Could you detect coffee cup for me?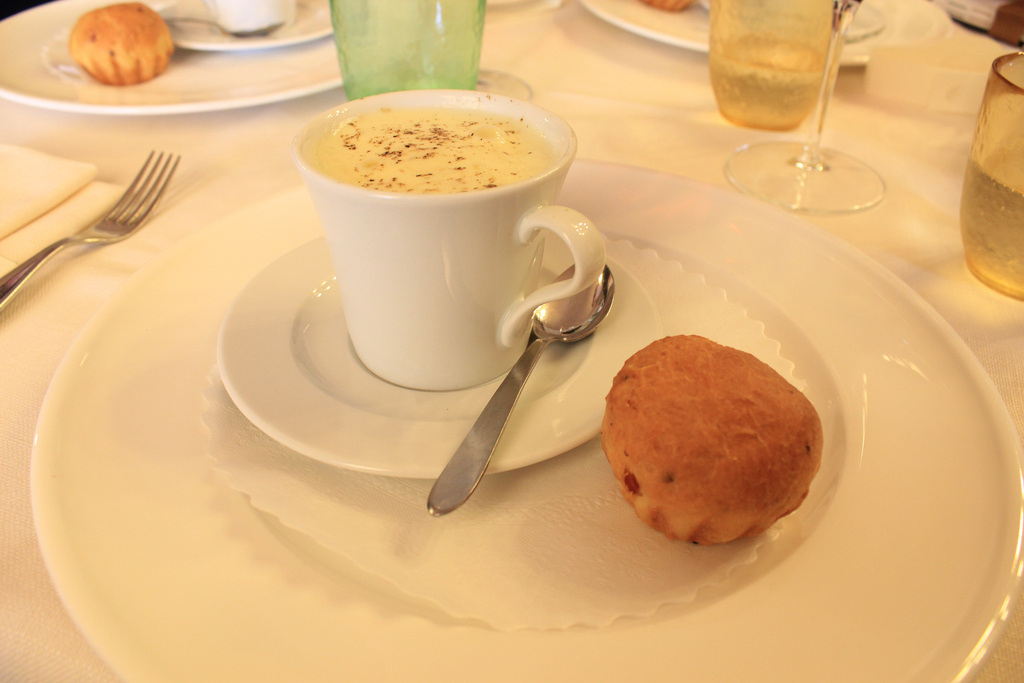
Detection result: [left=288, top=88, right=607, bottom=391].
